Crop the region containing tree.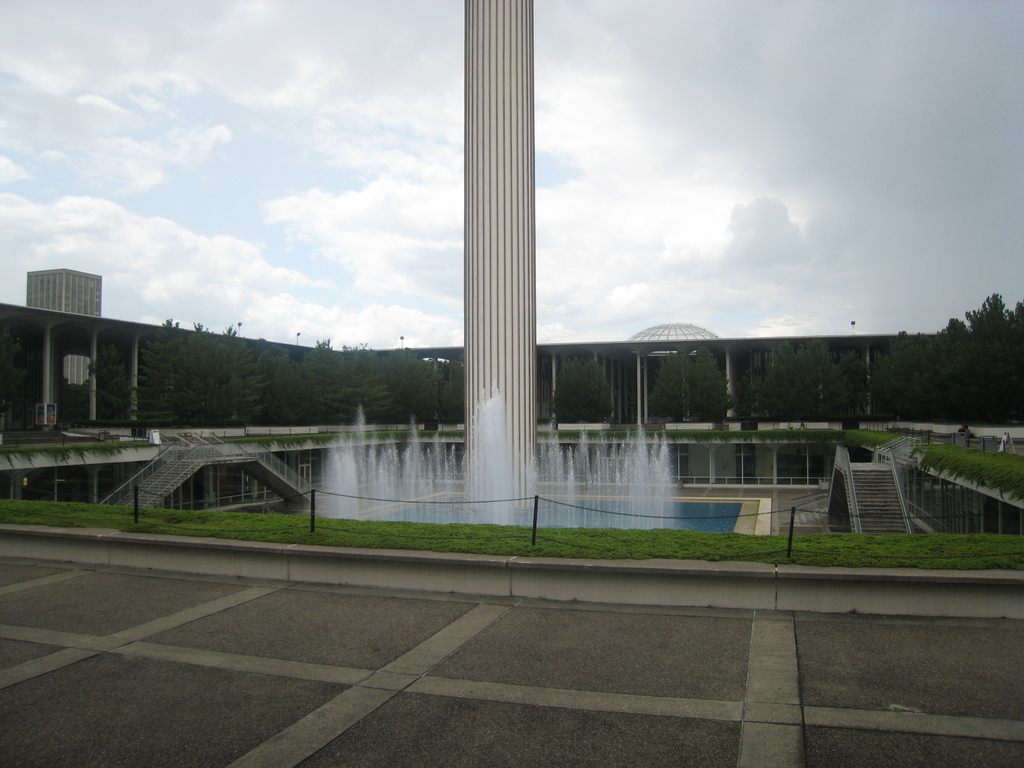
Crop region: bbox(143, 311, 193, 434).
